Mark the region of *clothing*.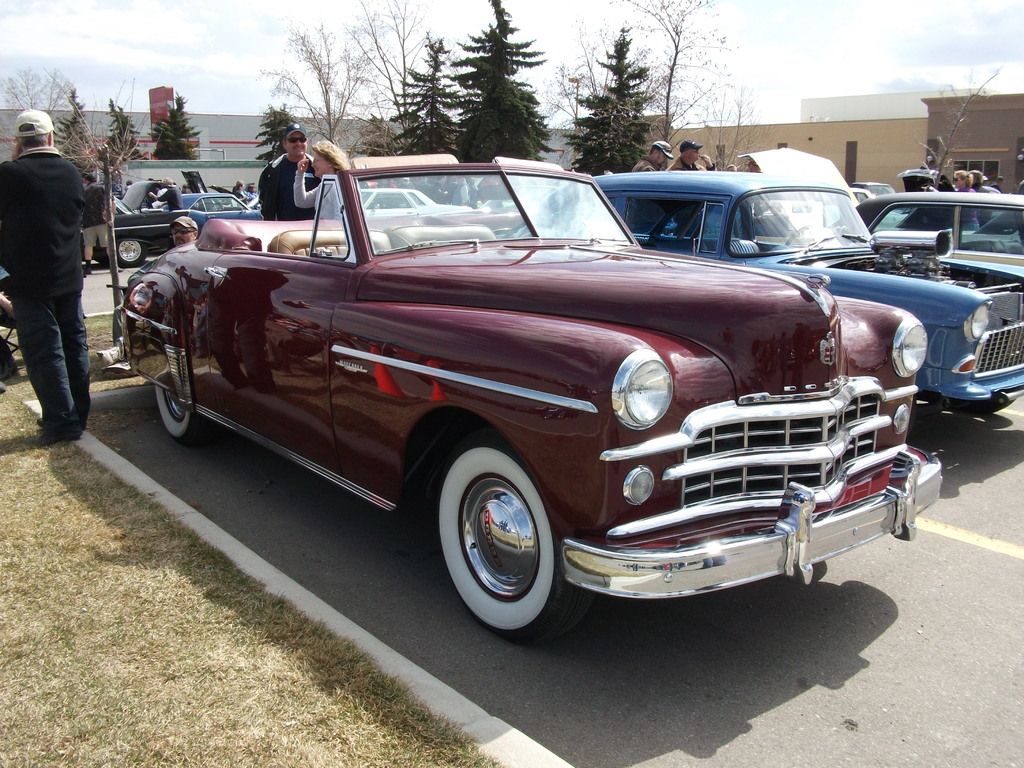
Region: bbox(232, 190, 248, 209).
